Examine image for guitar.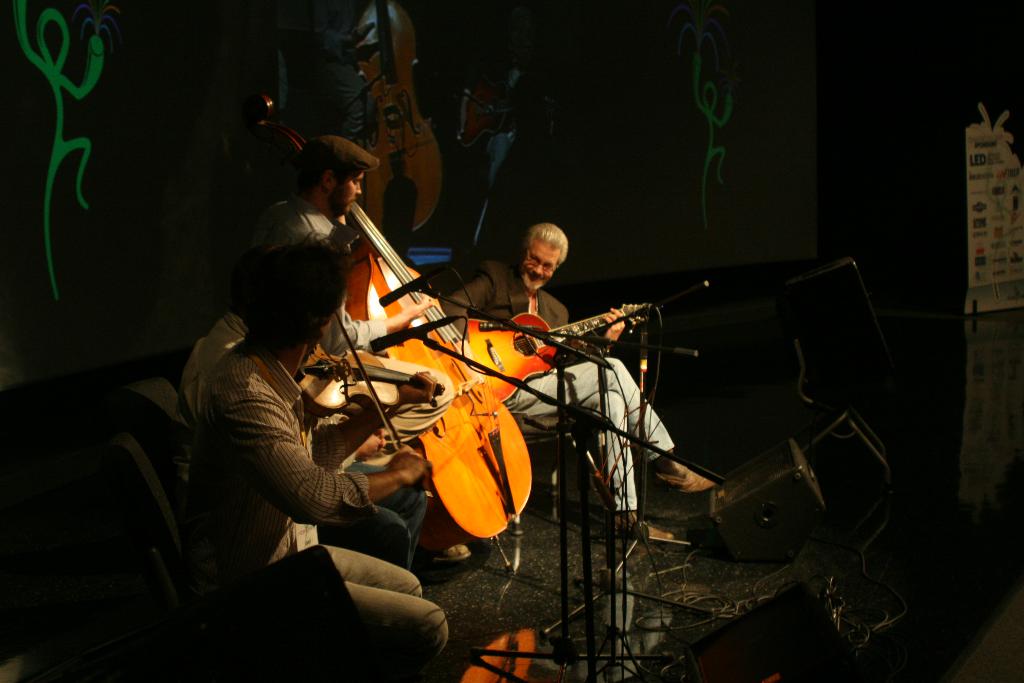
Examination result: crop(460, 297, 657, 406).
